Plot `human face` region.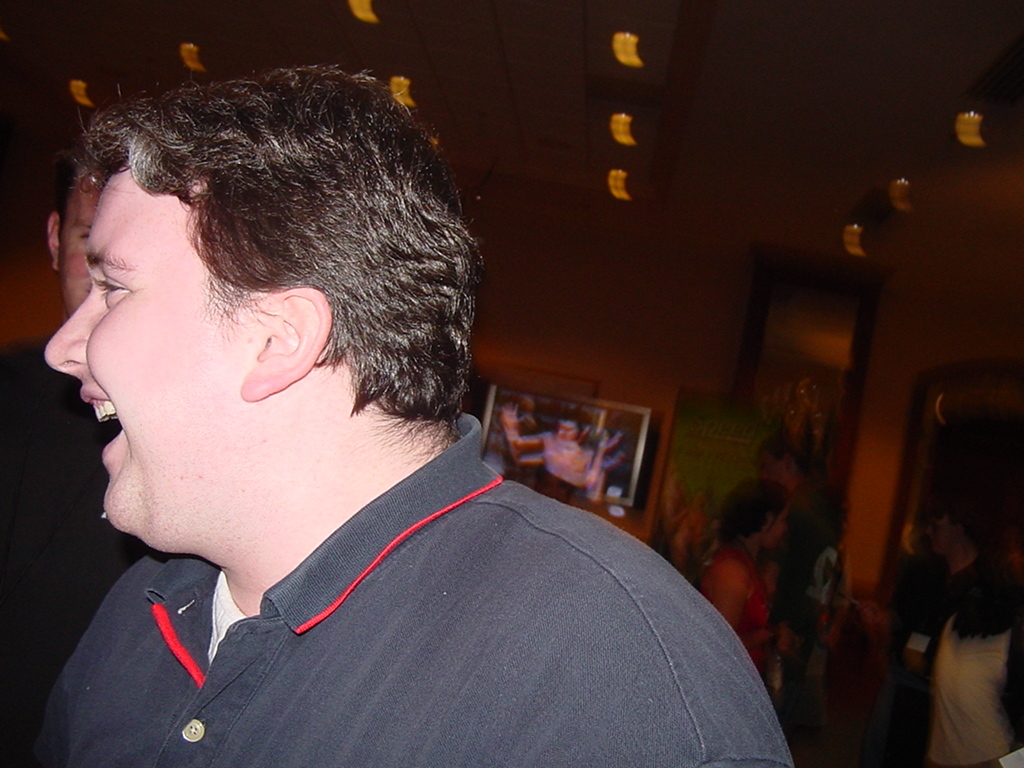
Plotted at box=[49, 158, 229, 519].
